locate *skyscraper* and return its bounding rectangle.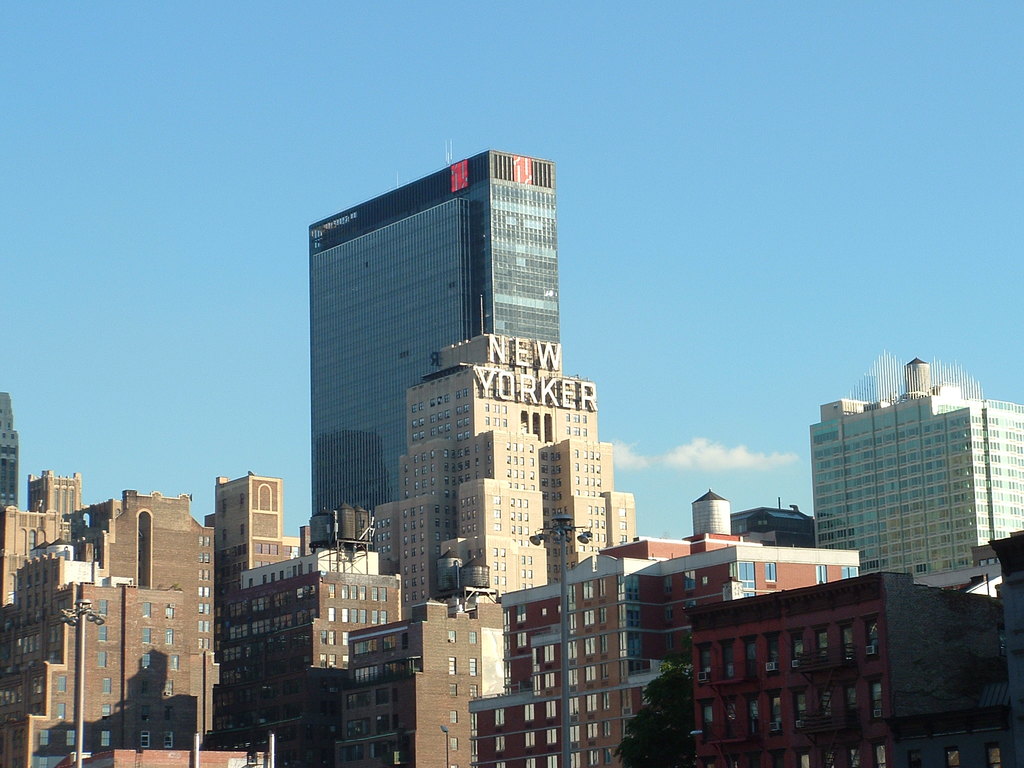
locate(800, 371, 1003, 609).
